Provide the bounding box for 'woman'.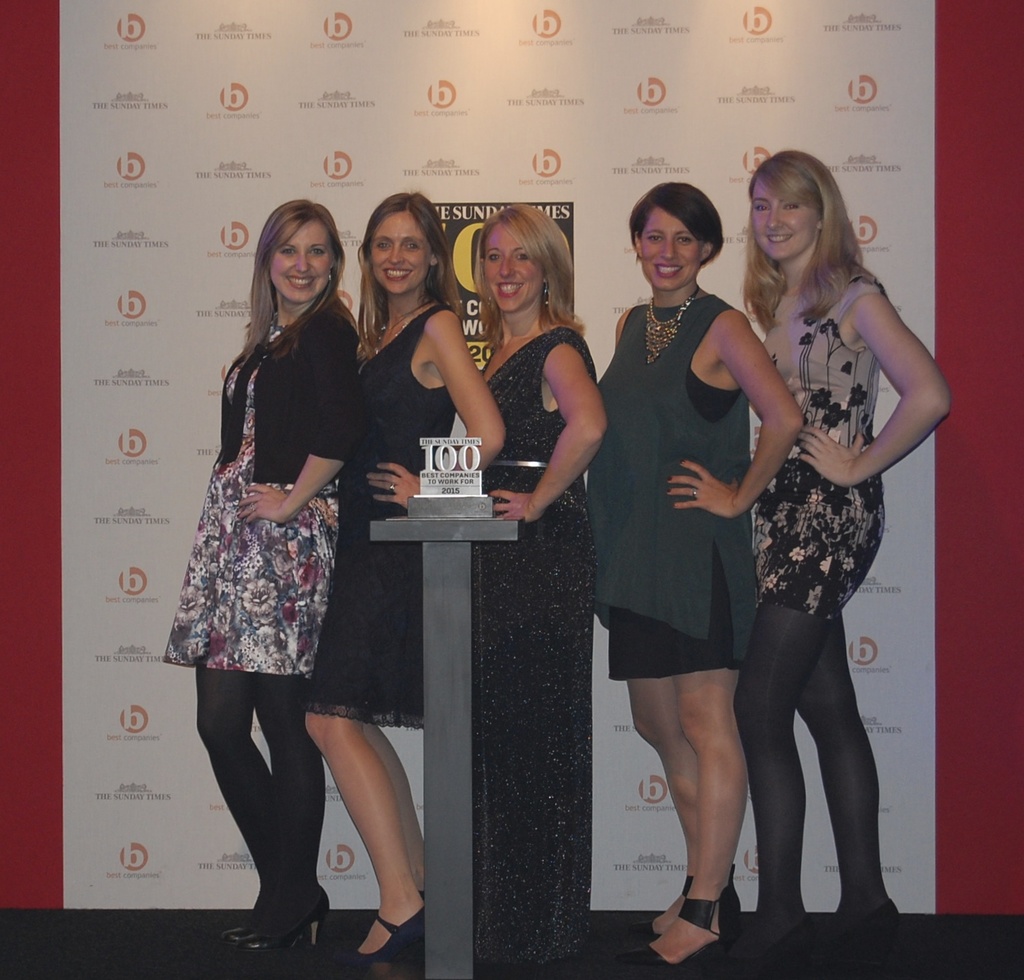
[left=593, top=232, right=820, bottom=897].
